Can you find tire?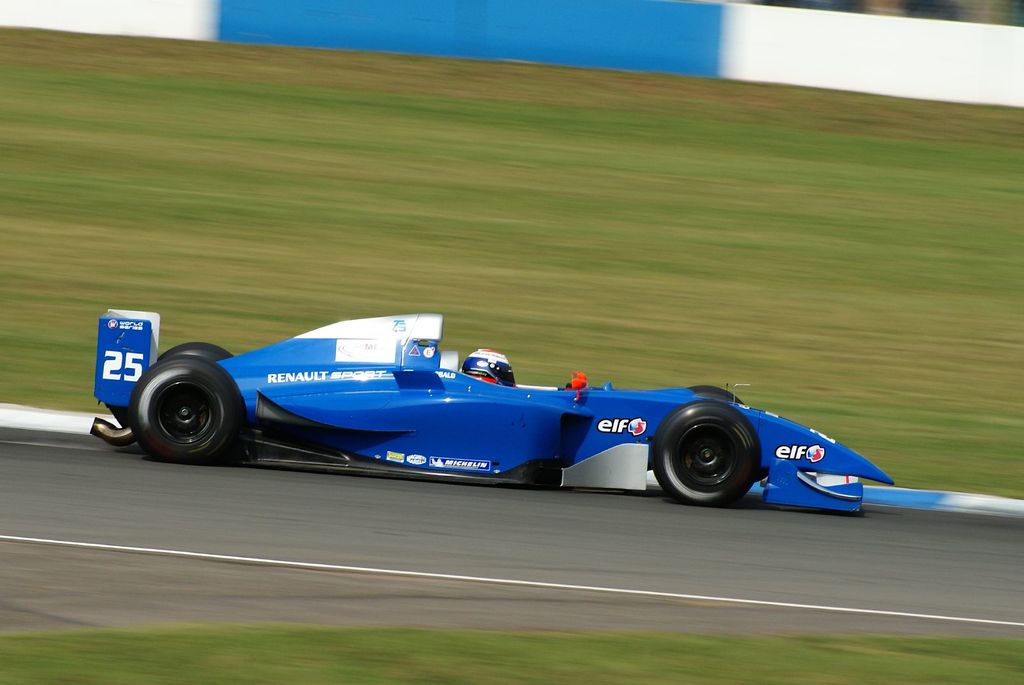
Yes, bounding box: 649/398/763/507.
